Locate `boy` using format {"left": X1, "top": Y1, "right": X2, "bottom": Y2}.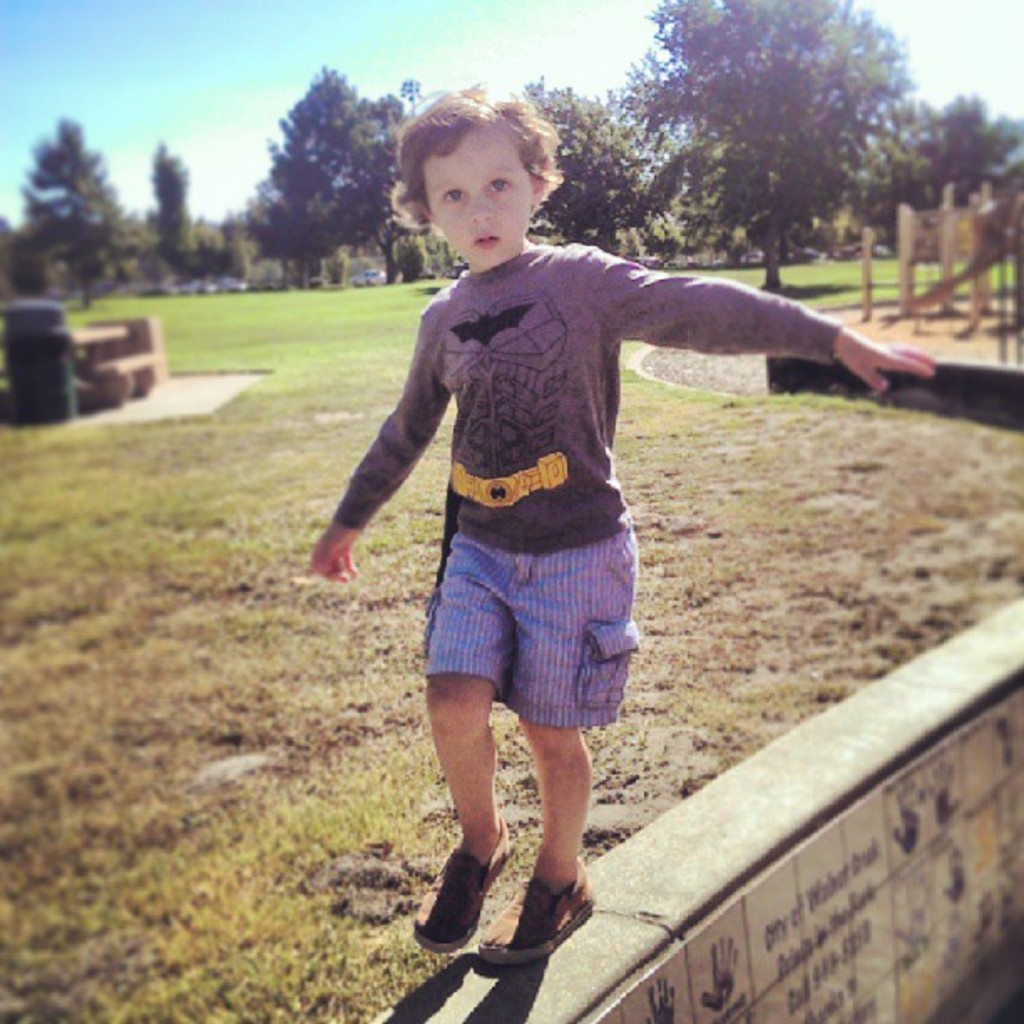
{"left": 288, "top": 129, "right": 867, "bottom": 925}.
